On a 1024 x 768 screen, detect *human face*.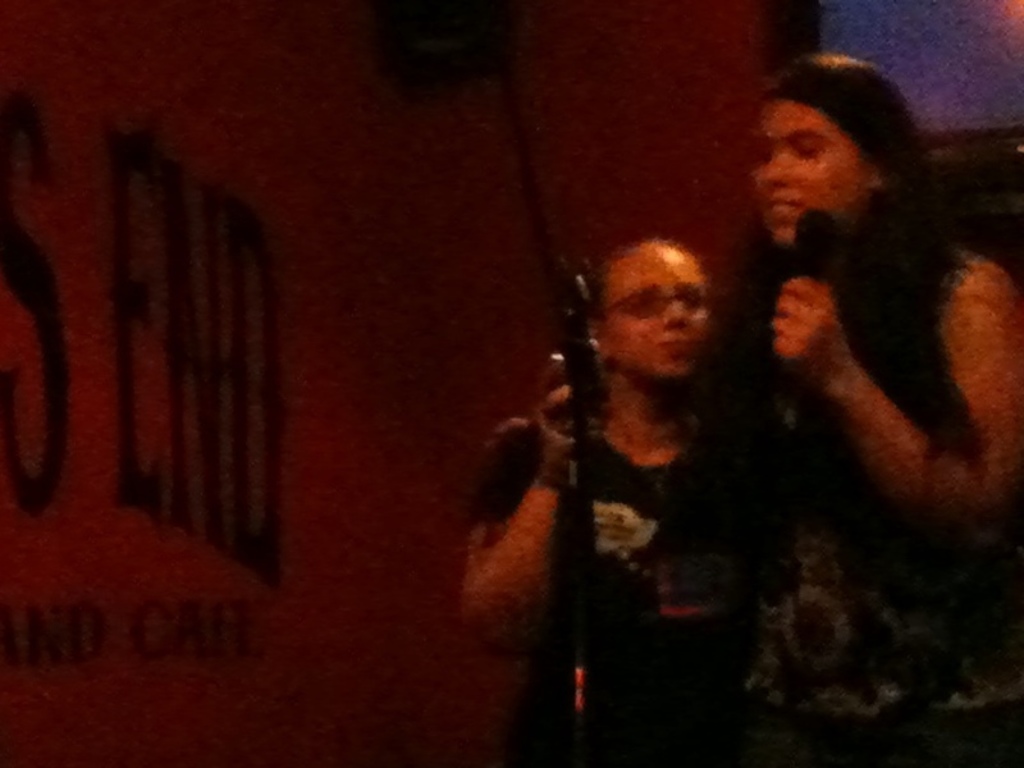
x1=600, y1=236, x2=712, y2=380.
